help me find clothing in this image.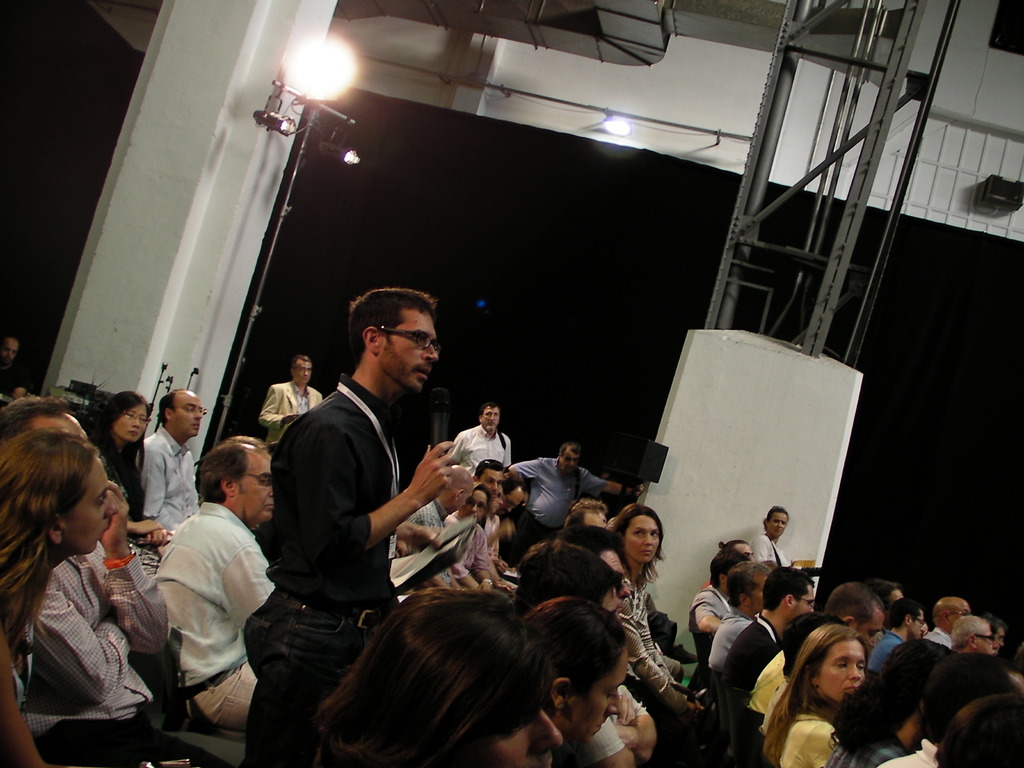
Found it: (745, 533, 787, 572).
